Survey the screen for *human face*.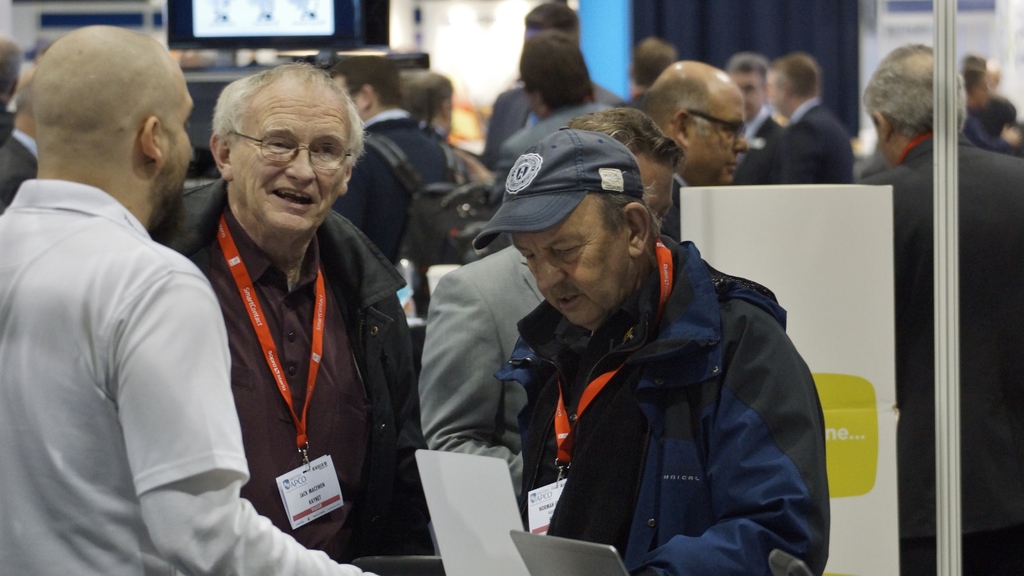
Survey found: bbox=(691, 97, 749, 186).
